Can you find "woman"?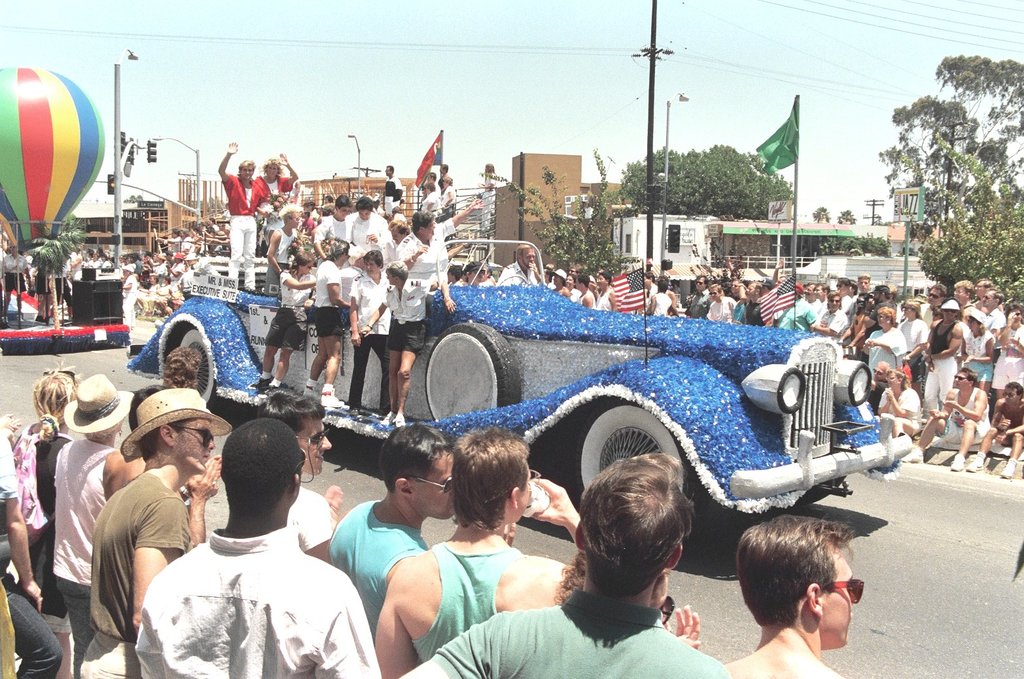
Yes, bounding box: region(966, 304, 997, 392).
